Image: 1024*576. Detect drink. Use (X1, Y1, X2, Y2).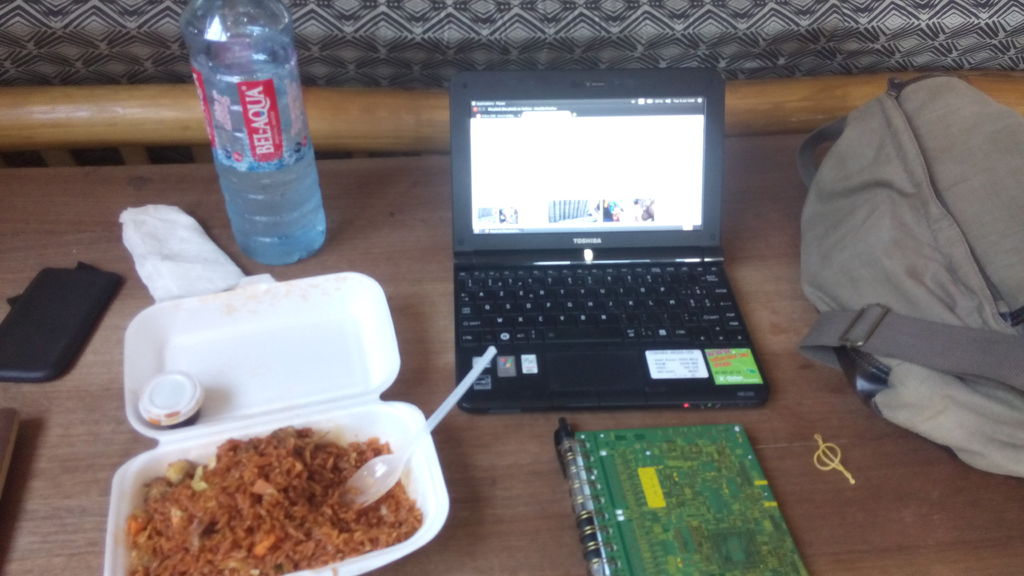
(184, 4, 321, 259).
